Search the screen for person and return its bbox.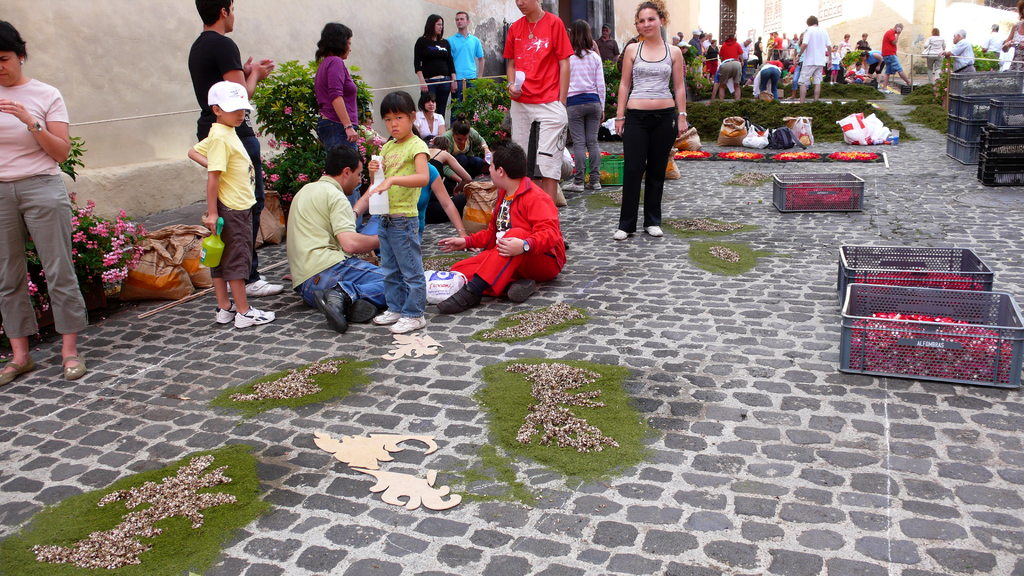
Found: (435,136,570,308).
